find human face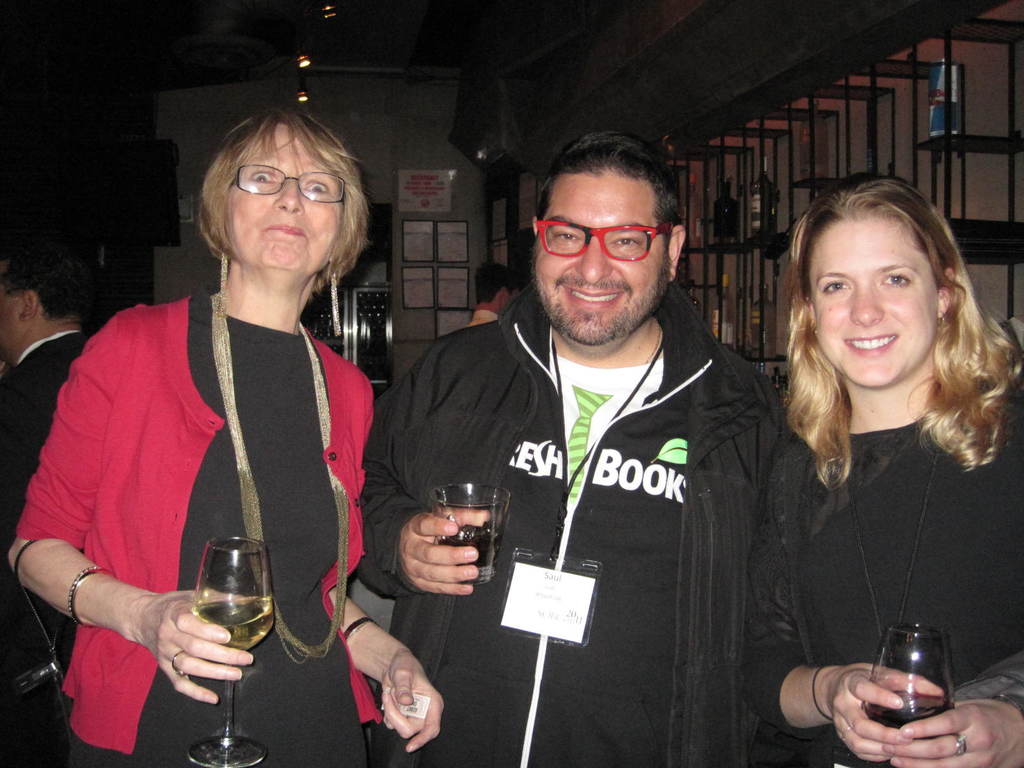
810/213/943/403
